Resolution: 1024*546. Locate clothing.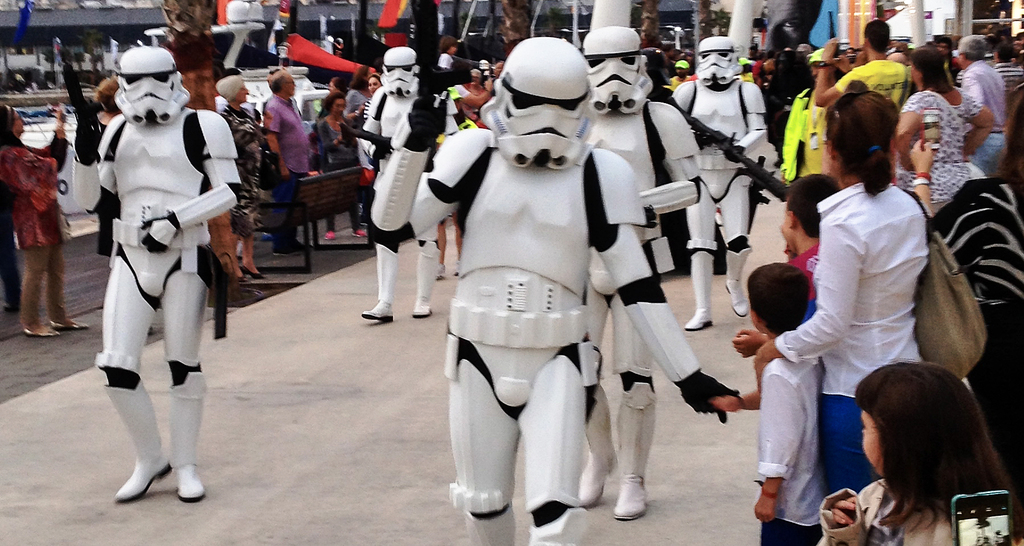
bbox(0, 138, 72, 333).
